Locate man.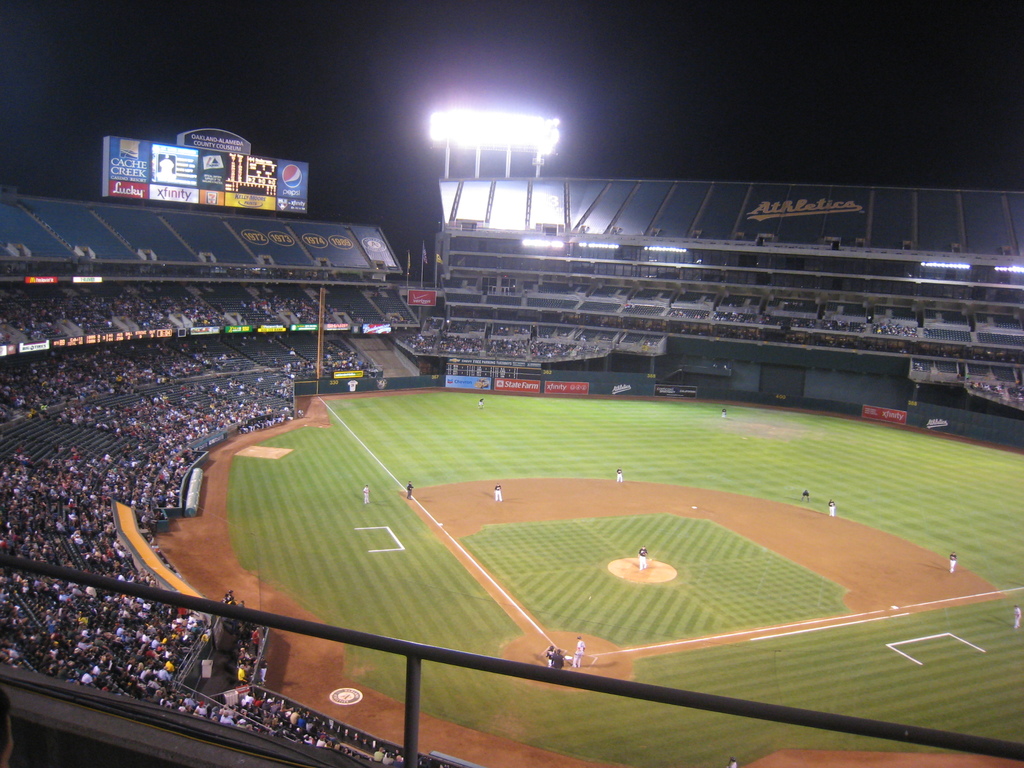
Bounding box: select_region(637, 545, 647, 571).
